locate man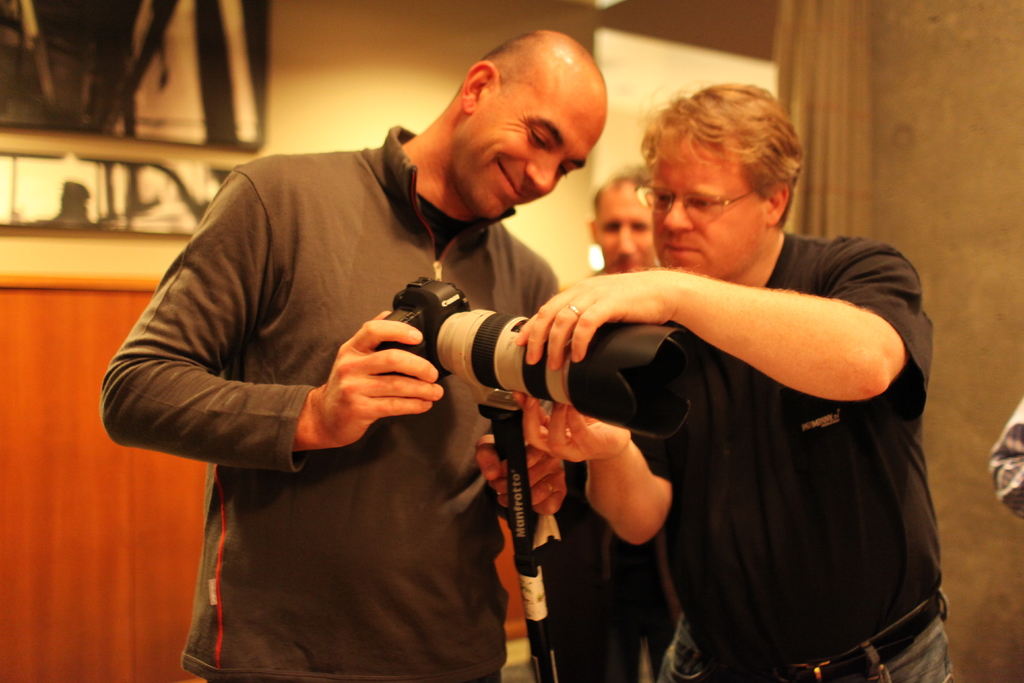
l=509, t=74, r=955, b=682
